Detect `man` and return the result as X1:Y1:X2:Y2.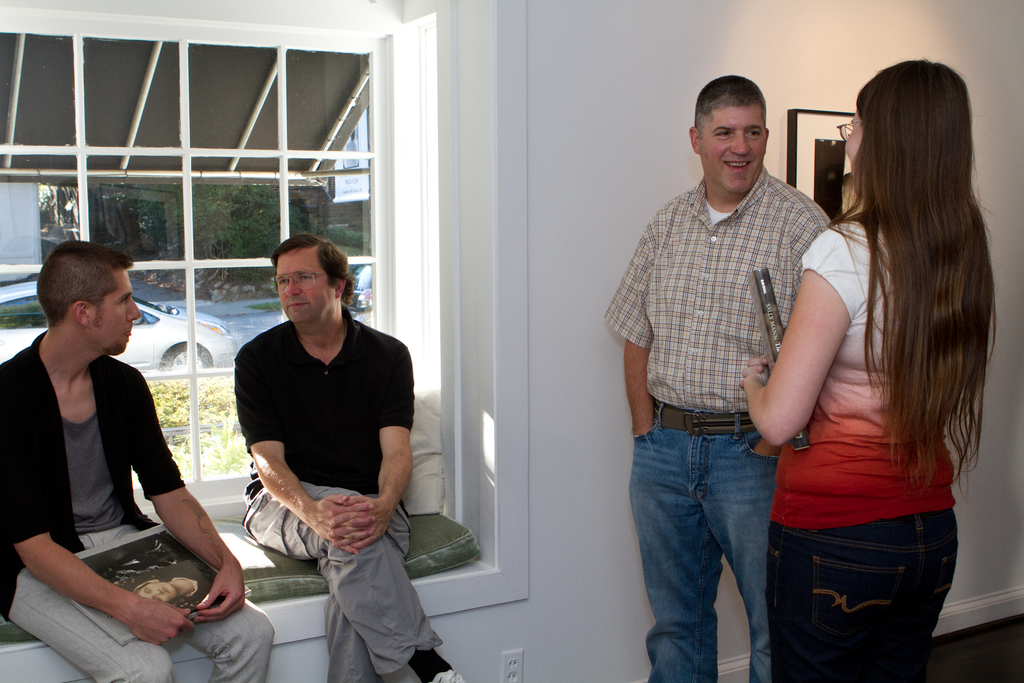
228:233:460:682.
